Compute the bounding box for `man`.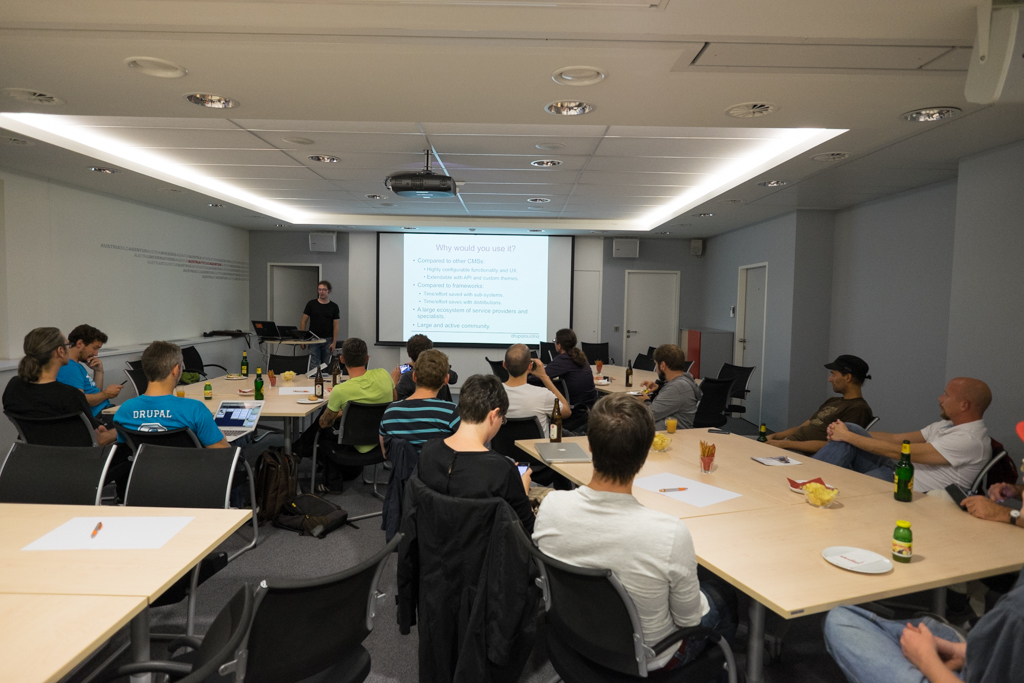
497 340 573 429.
